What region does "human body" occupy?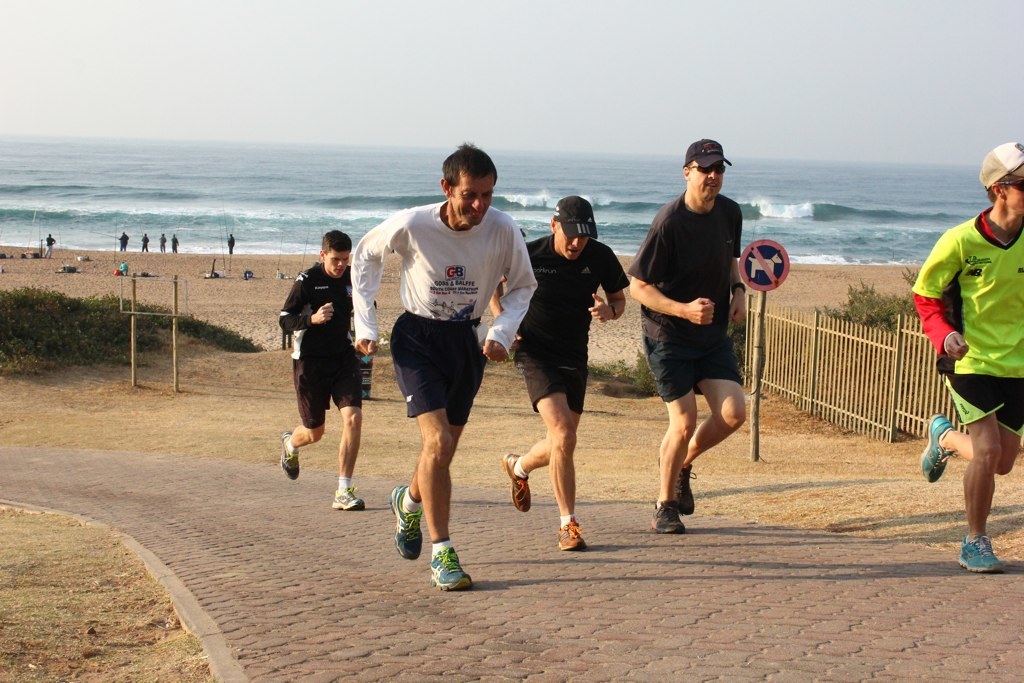
<box>642,168,769,508</box>.
